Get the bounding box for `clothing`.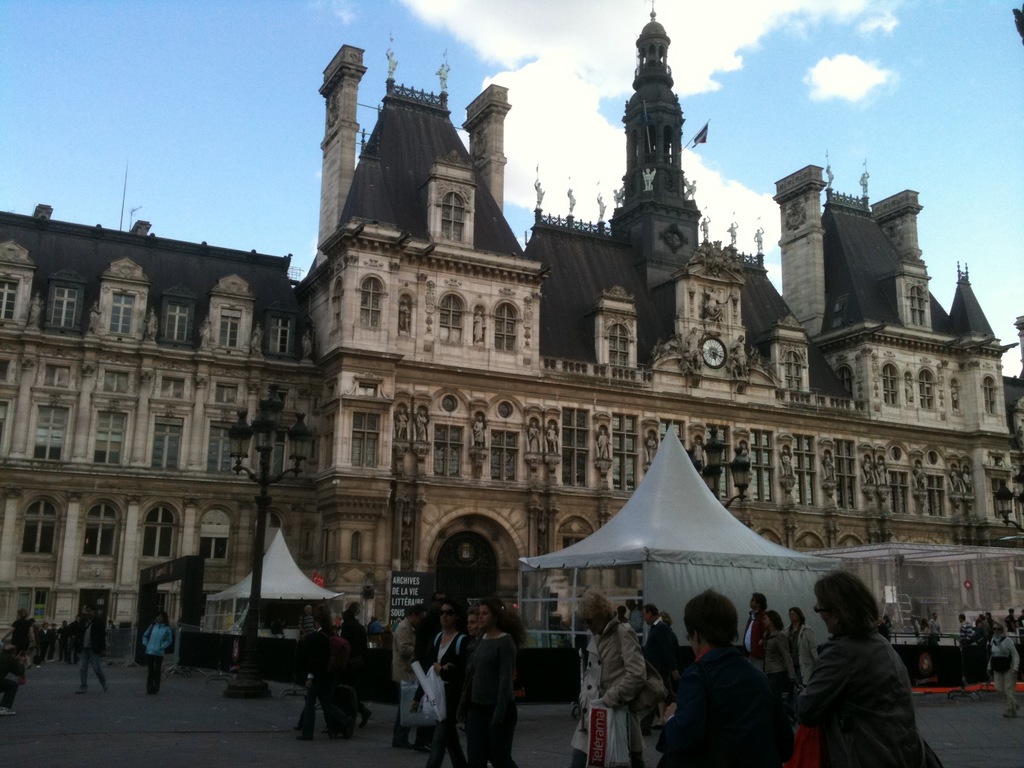
left=779, top=620, right=820, bottom=679.
